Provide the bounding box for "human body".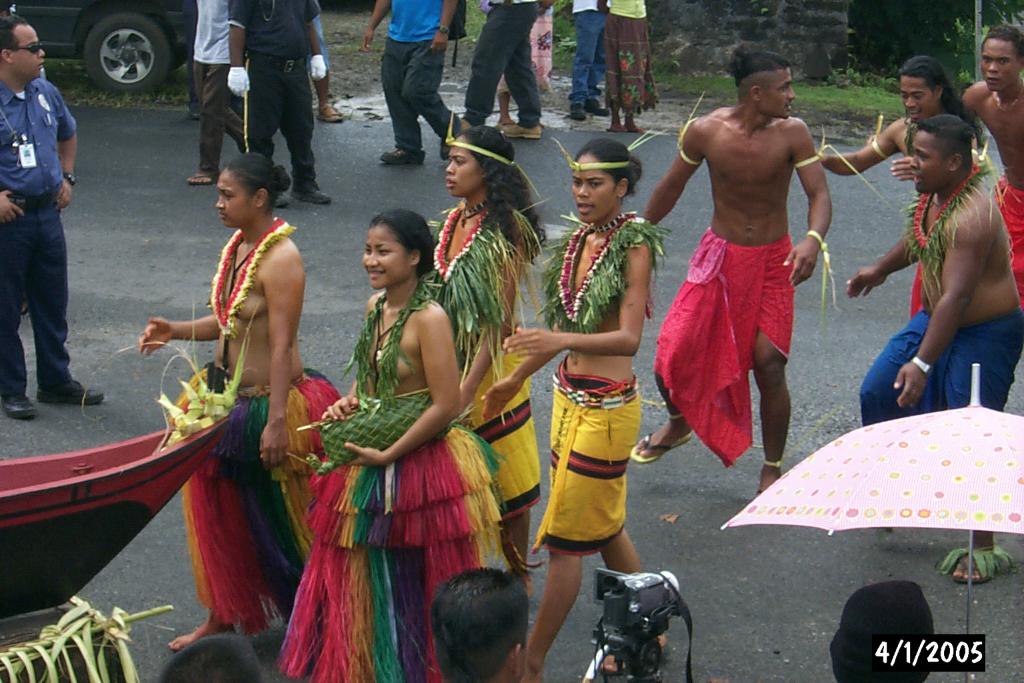
<region>225, 0, 330, 215</region>.
